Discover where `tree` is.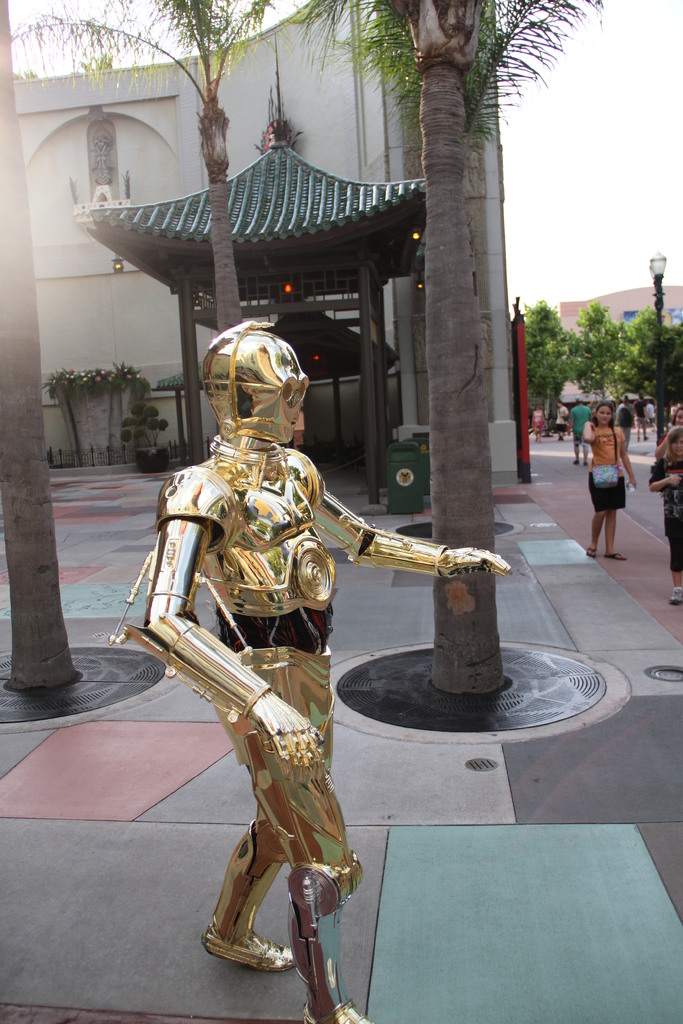
Discovered at bbox=(616, 299, 682, 442).
